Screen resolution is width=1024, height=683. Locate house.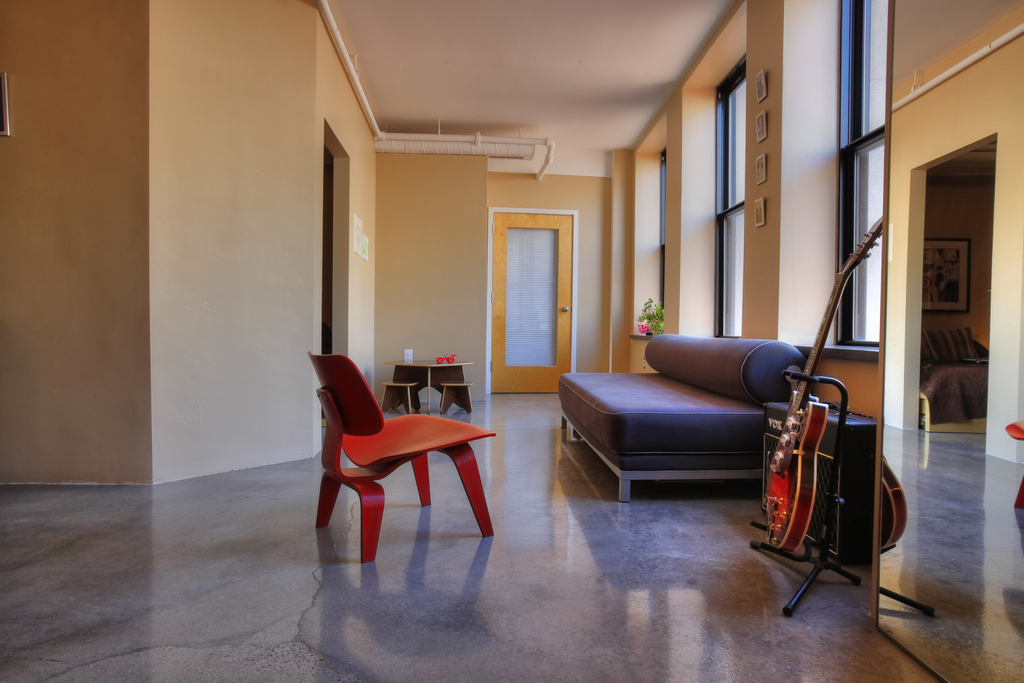
{"x1": 0, "y1": 0, "x2": 1023, "y2": 682}.
